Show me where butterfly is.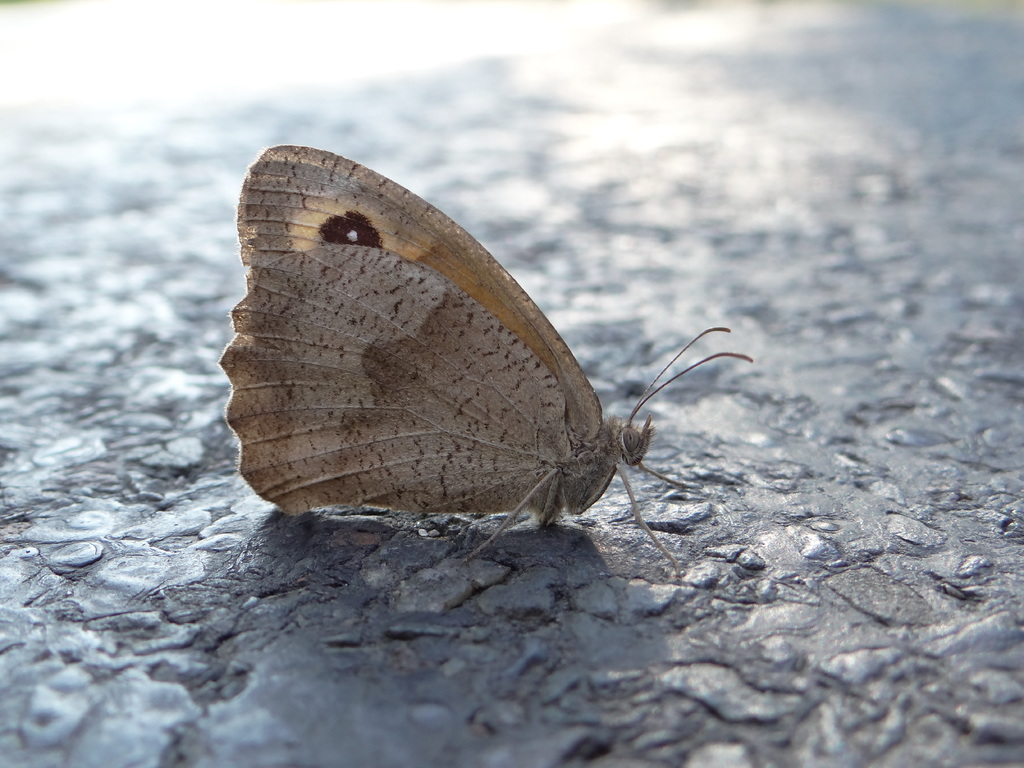
butterfly is at [x1=212, y1=145, x2=771, y2=549].
